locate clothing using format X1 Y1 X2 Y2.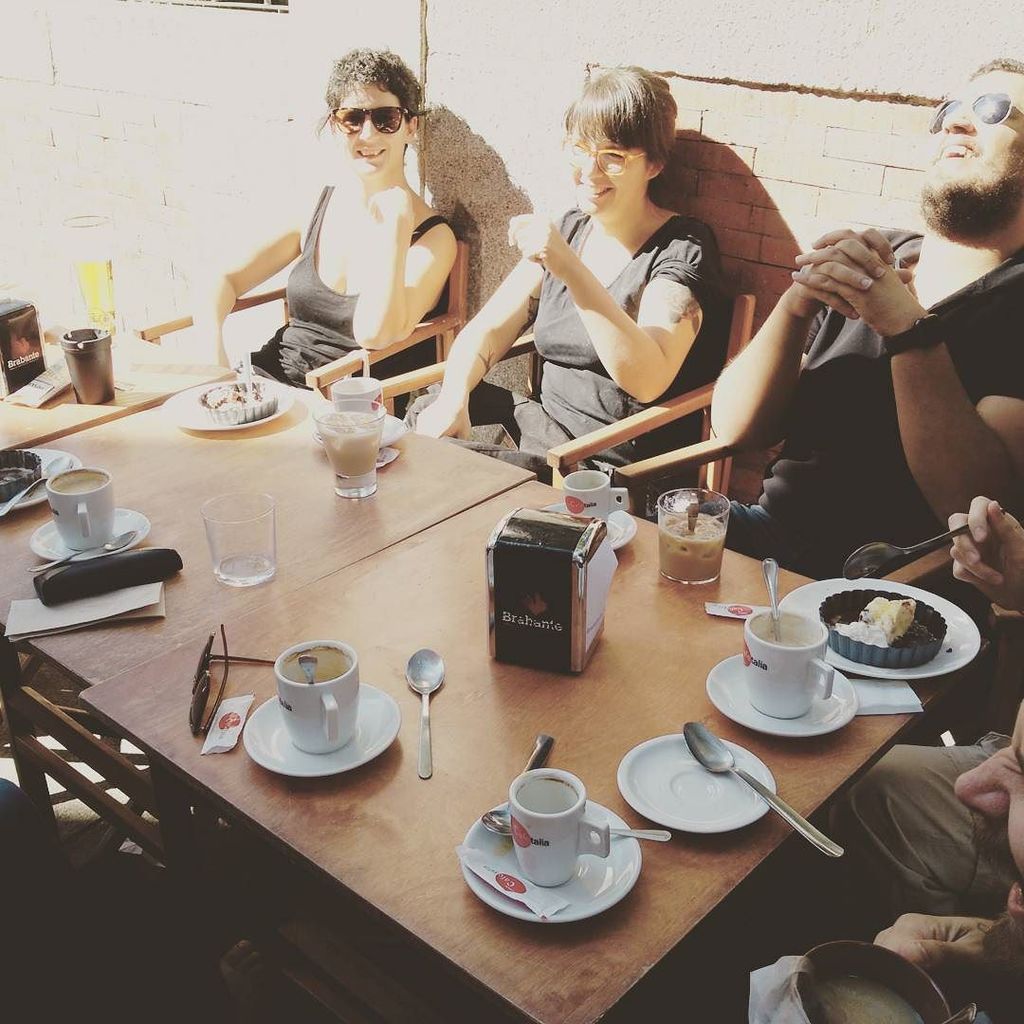
251 185 452 390.
